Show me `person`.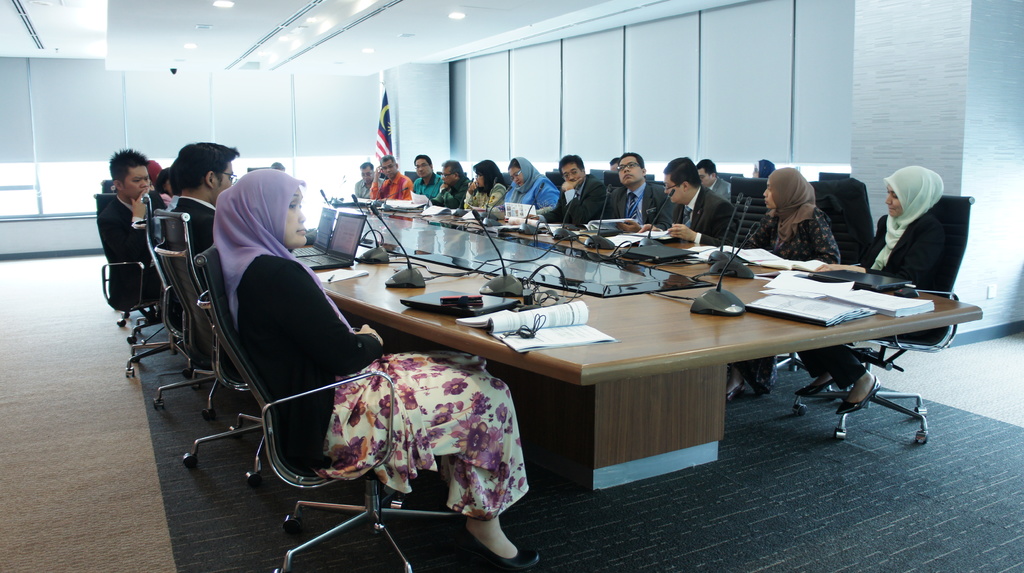
`person` is here: detection(764, 154, 829, 255).
